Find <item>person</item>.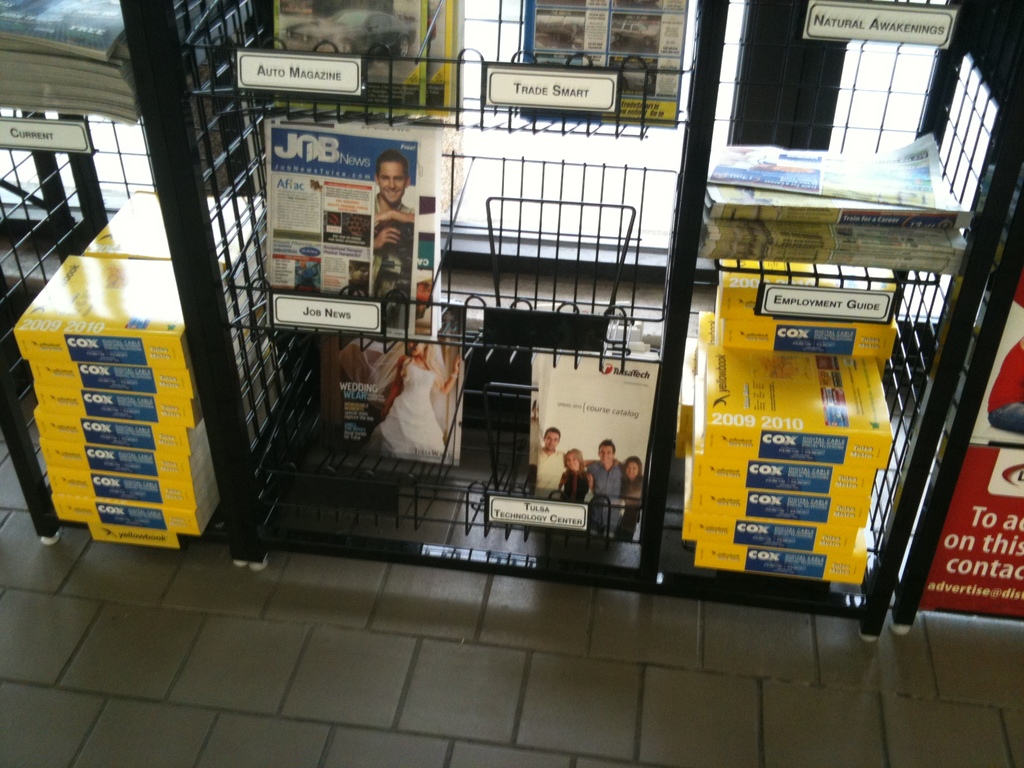
(left=369, top=150, right=419, bottom=302).
